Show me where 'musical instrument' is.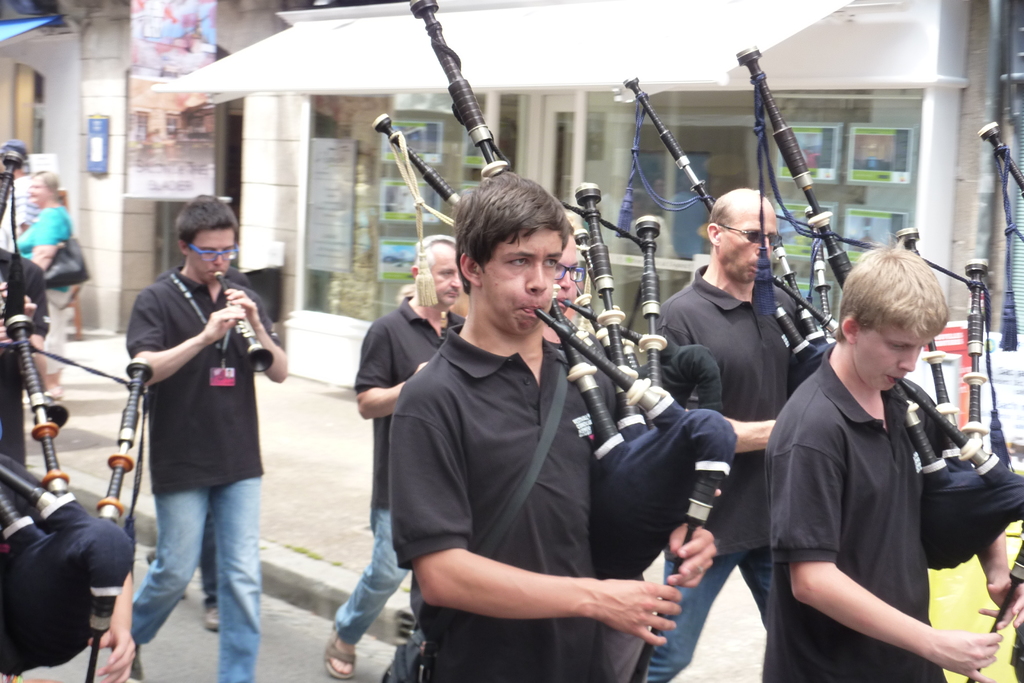
'musical instrument' is at pyautogui.locateOnScreen(0, 136, 160, 682).
